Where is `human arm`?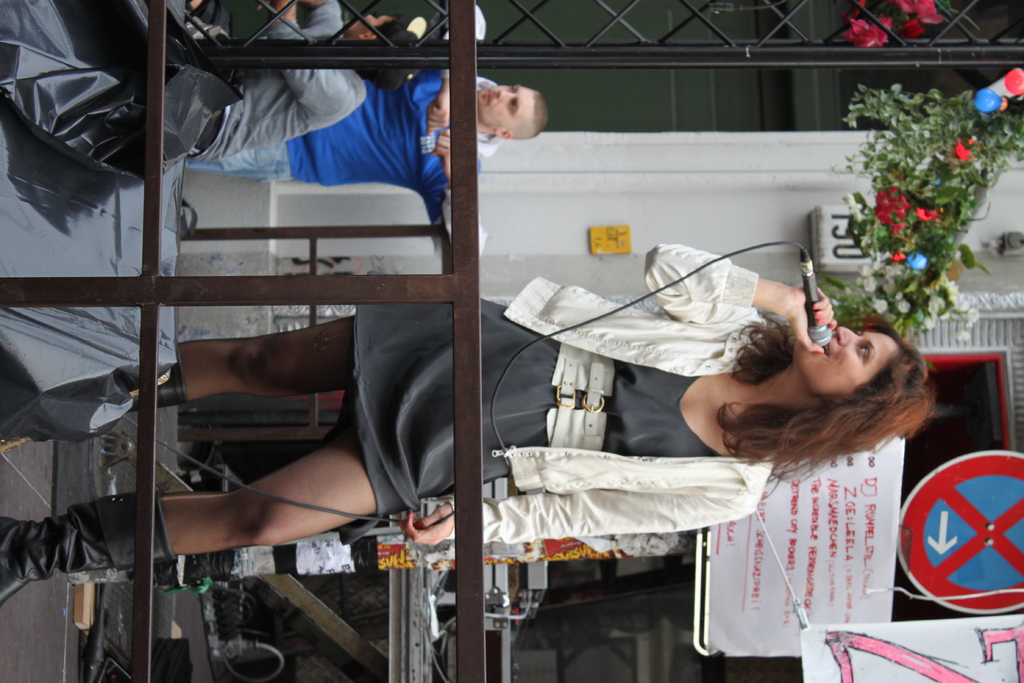
283, 0, 345, 123.
